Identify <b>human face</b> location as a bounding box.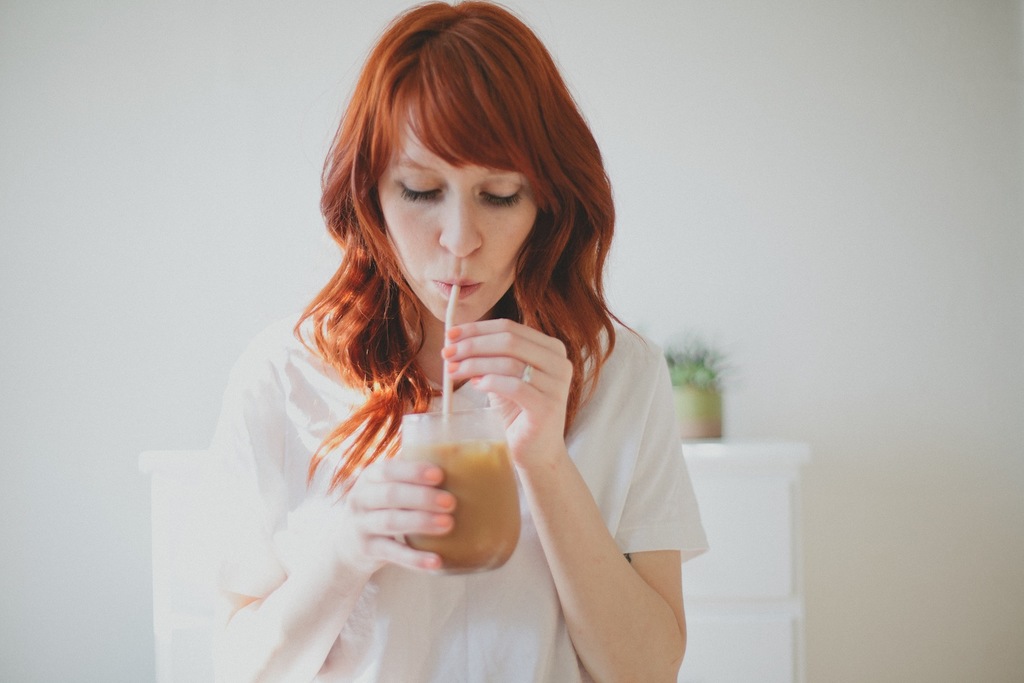
(375,105,544,333).
